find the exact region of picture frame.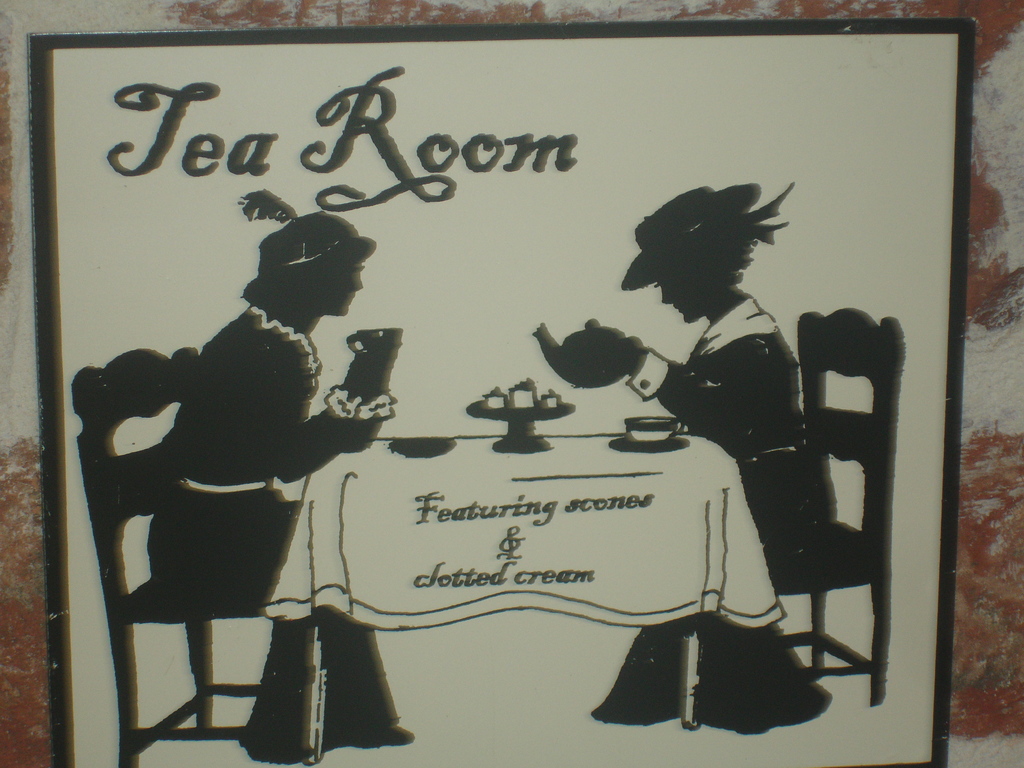
Exact region: [x1=0, y1=0, x2=1013, y2=767].
